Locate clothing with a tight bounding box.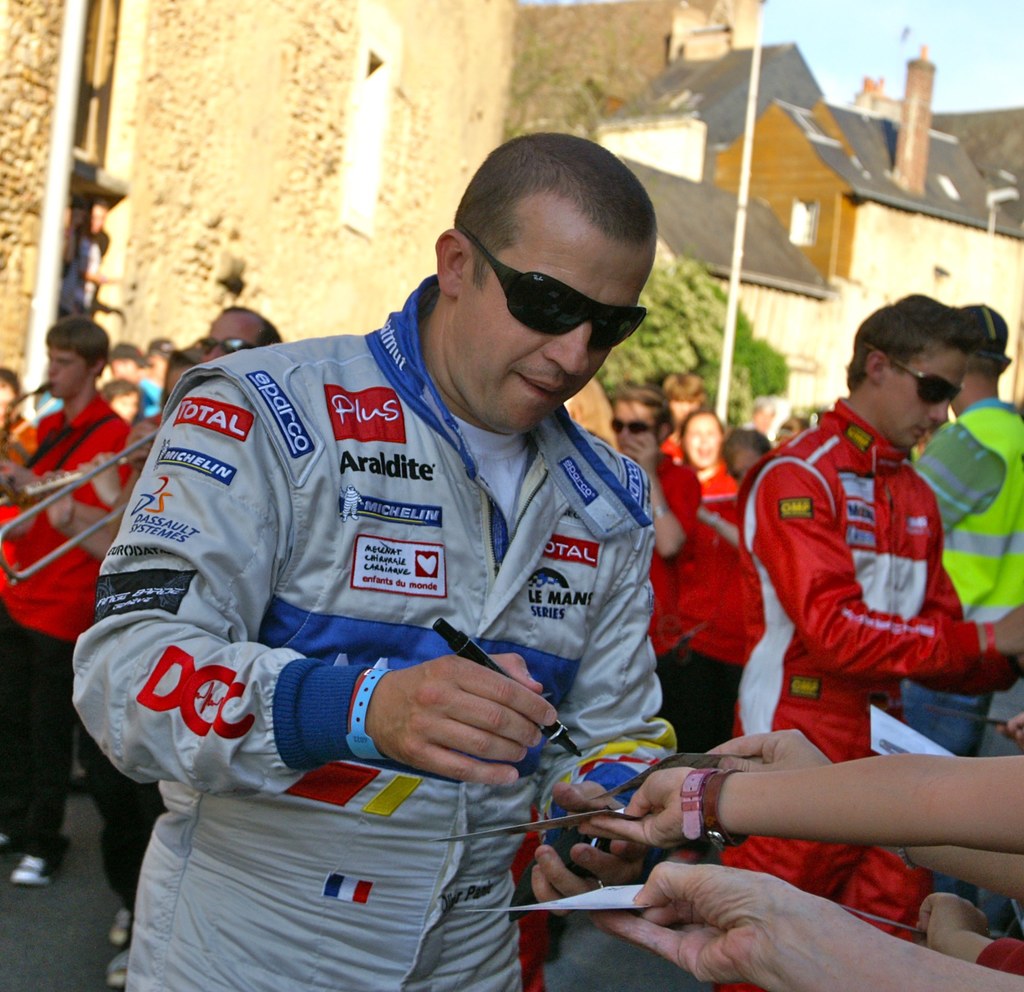
region(0, 392, 135, 846).
